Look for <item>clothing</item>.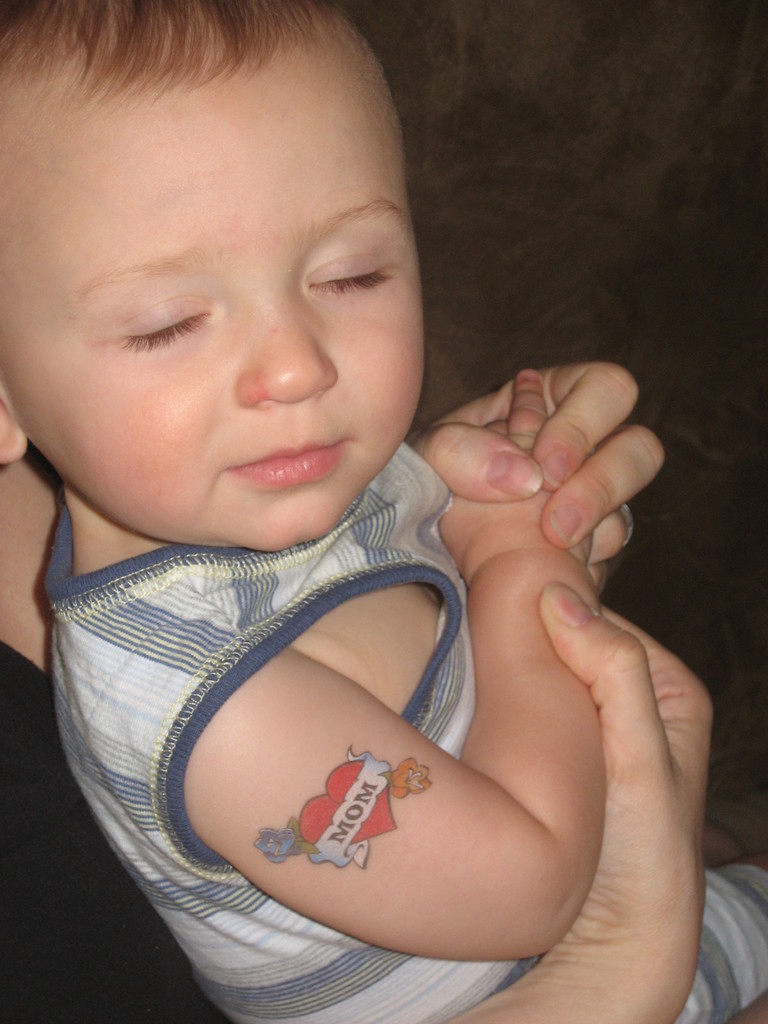
Found: box=[88, 462, 614, 952].
